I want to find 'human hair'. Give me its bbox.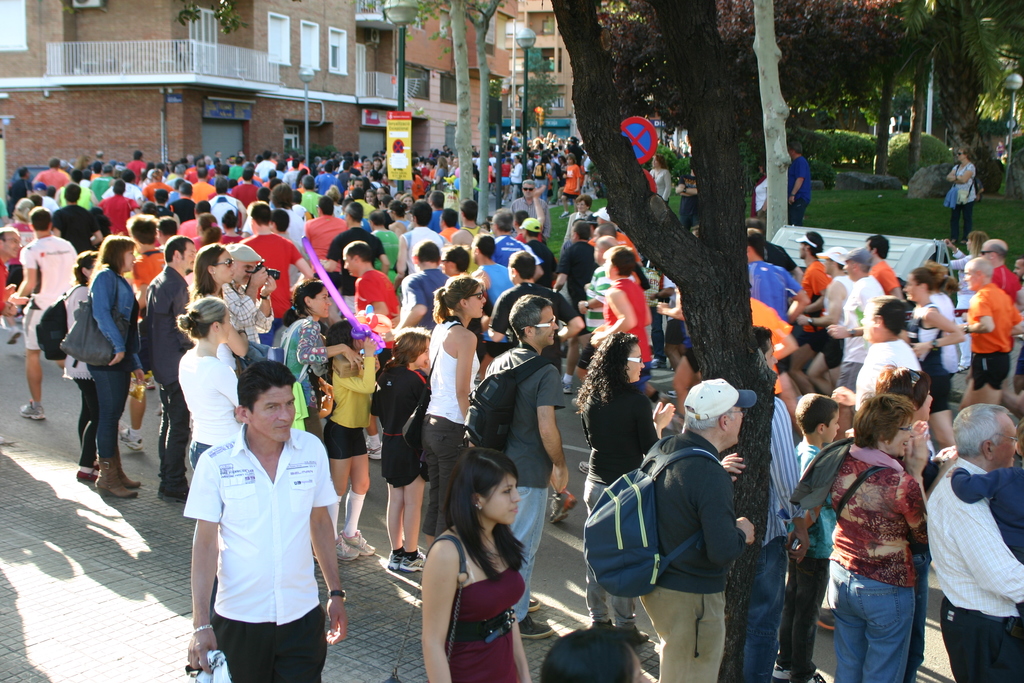
685 404 739 432.
